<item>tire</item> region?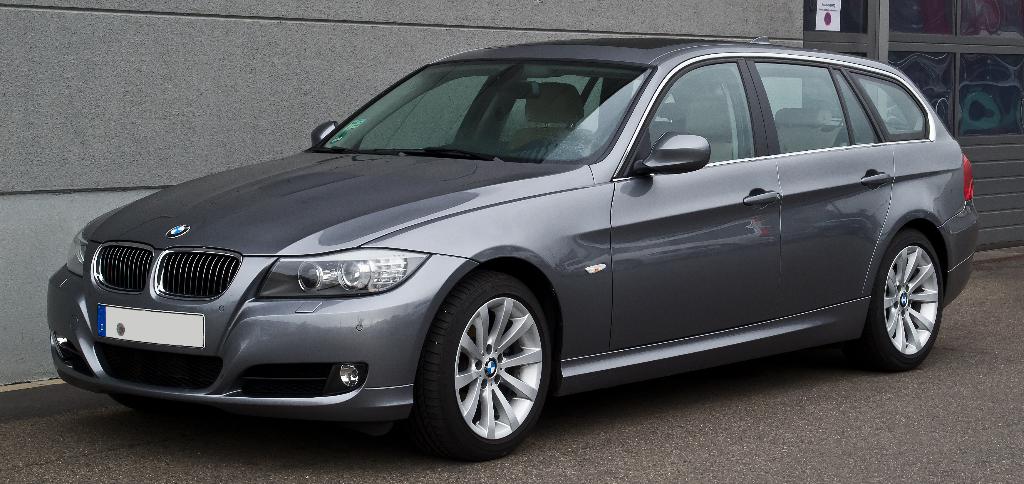
select_region(413, 264, 563, 462)
